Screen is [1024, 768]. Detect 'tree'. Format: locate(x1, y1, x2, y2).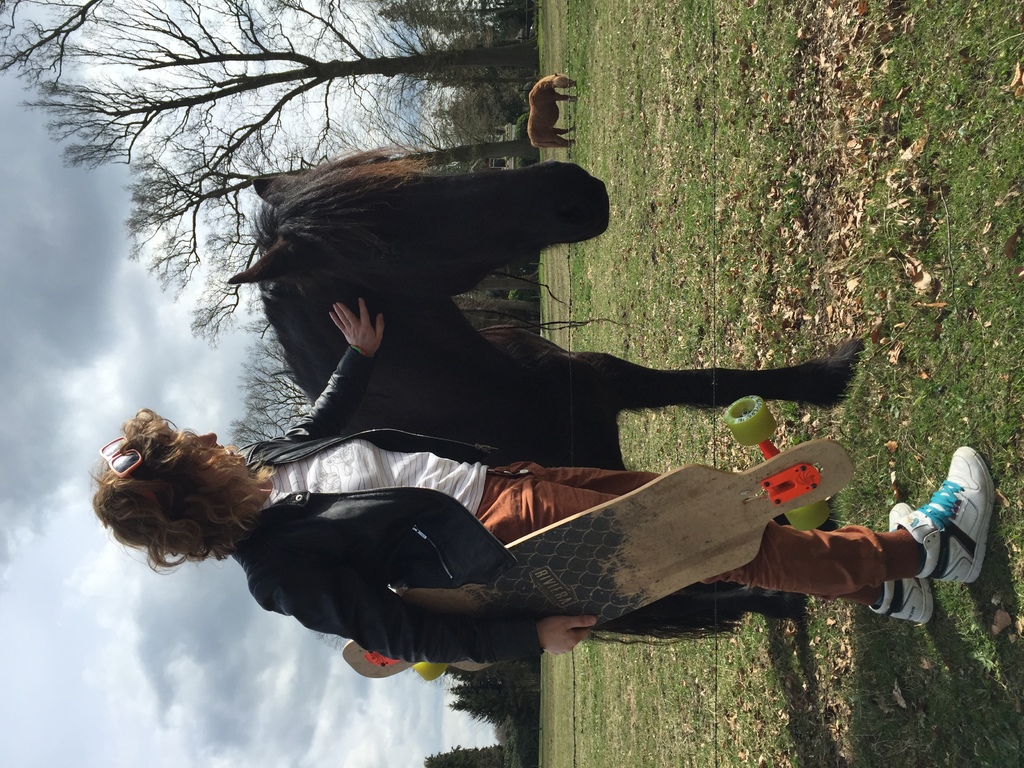
locate(0, 0, 538, 204).
